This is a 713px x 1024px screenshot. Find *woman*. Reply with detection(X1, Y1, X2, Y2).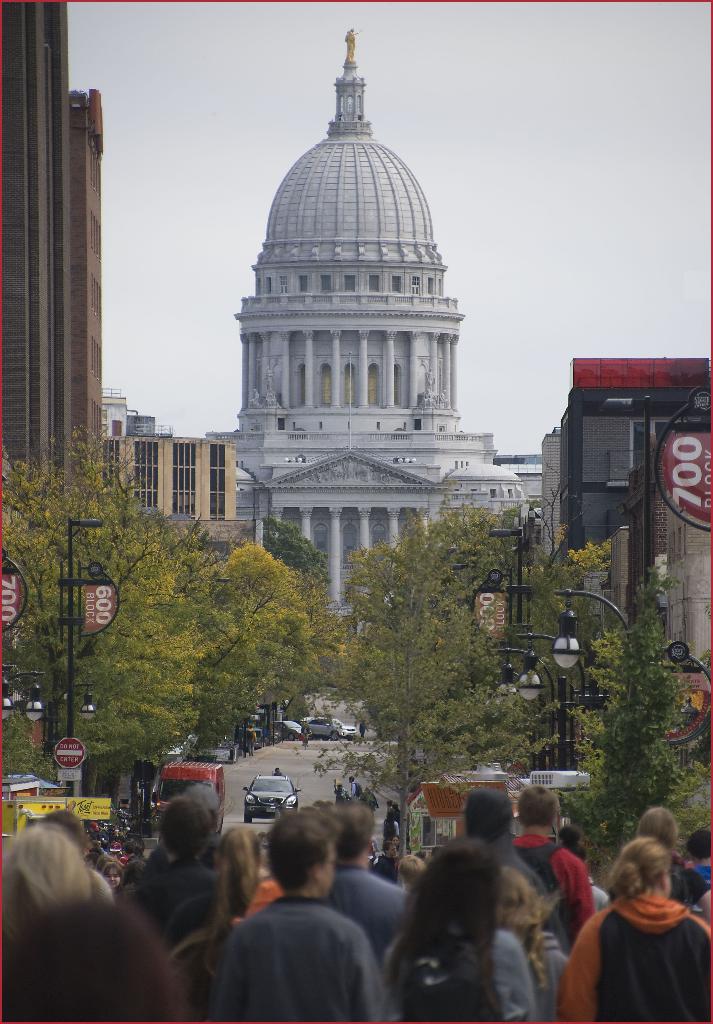
detection(382, 842, 532, 1021).
